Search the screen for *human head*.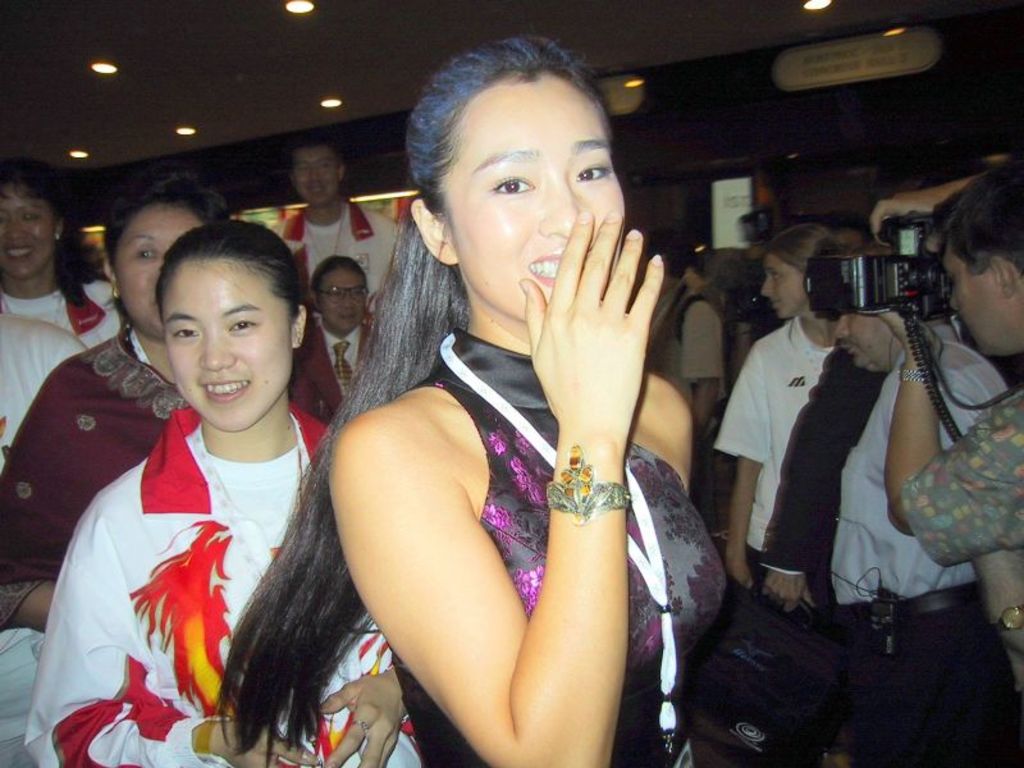
Found at (x1=0, y1=155, x2=72, y2=282).
